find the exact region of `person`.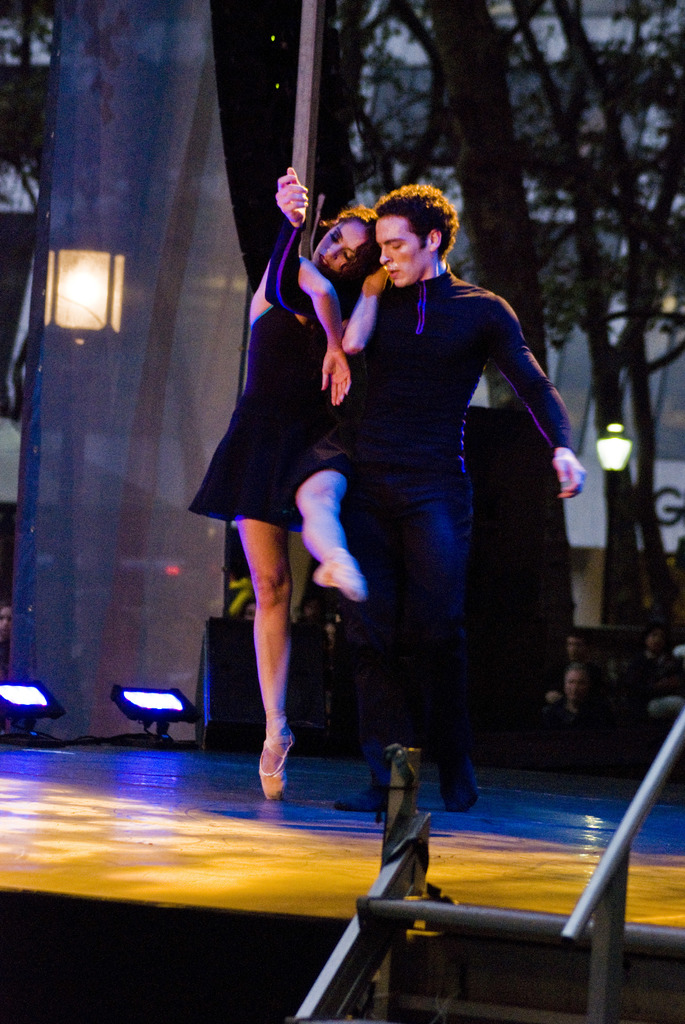
Exact region: {"left": 187, "top": 200, "right": 379, "bottom": 801}.
